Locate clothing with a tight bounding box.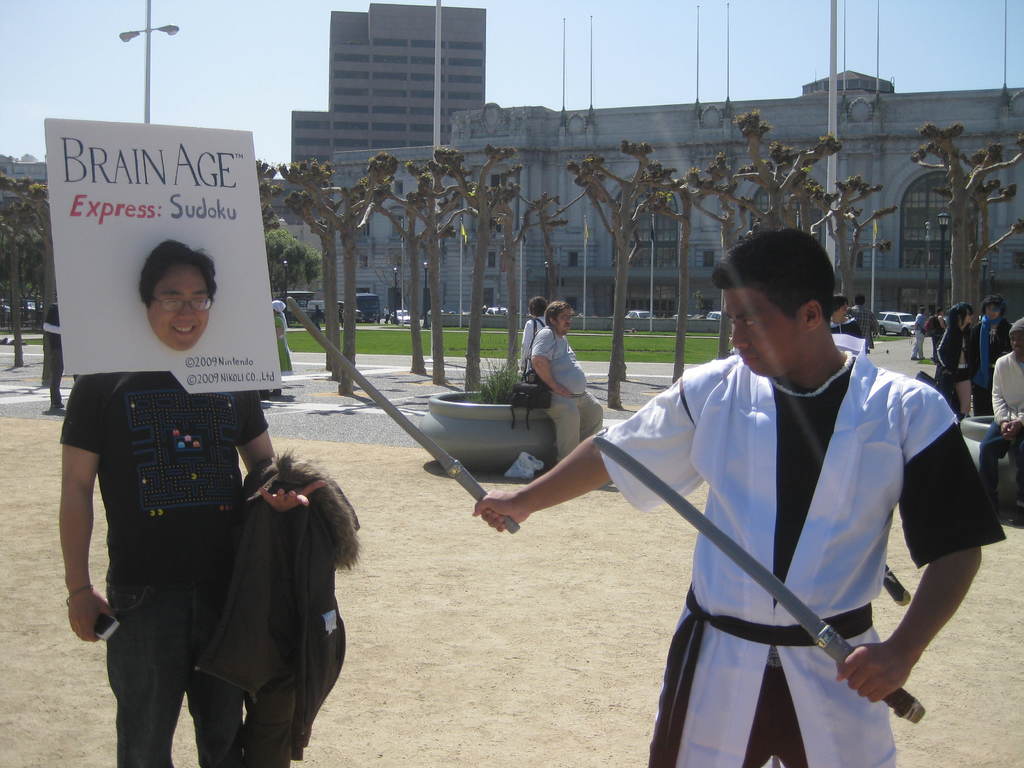
<box>977,353,1023,512</box>.
